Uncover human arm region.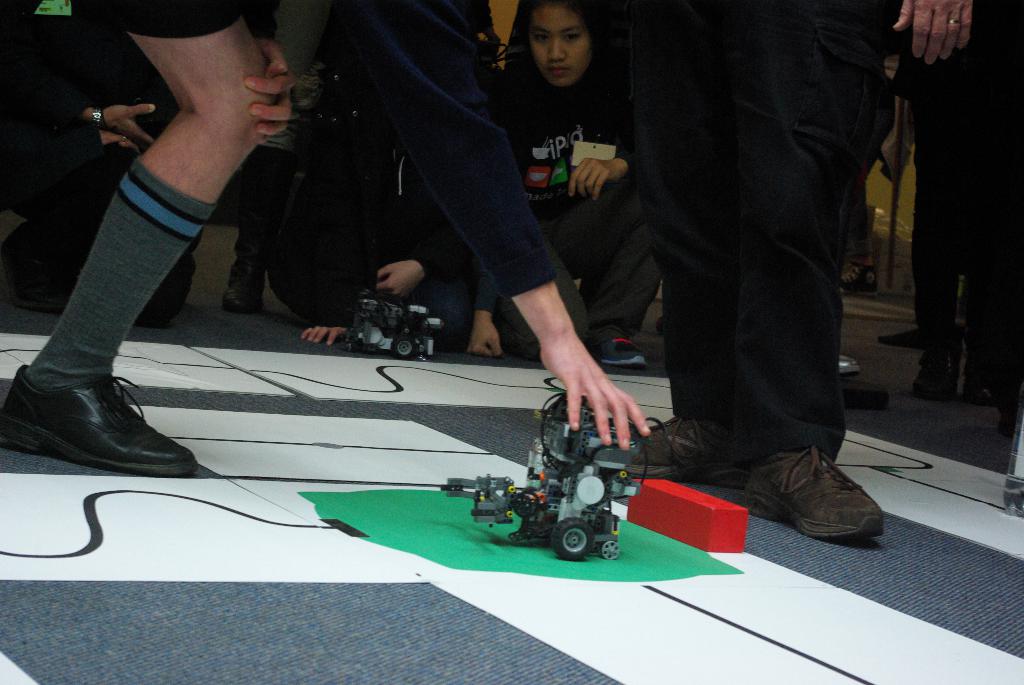
Uncovered: box=[238, 0, 302, 157].
